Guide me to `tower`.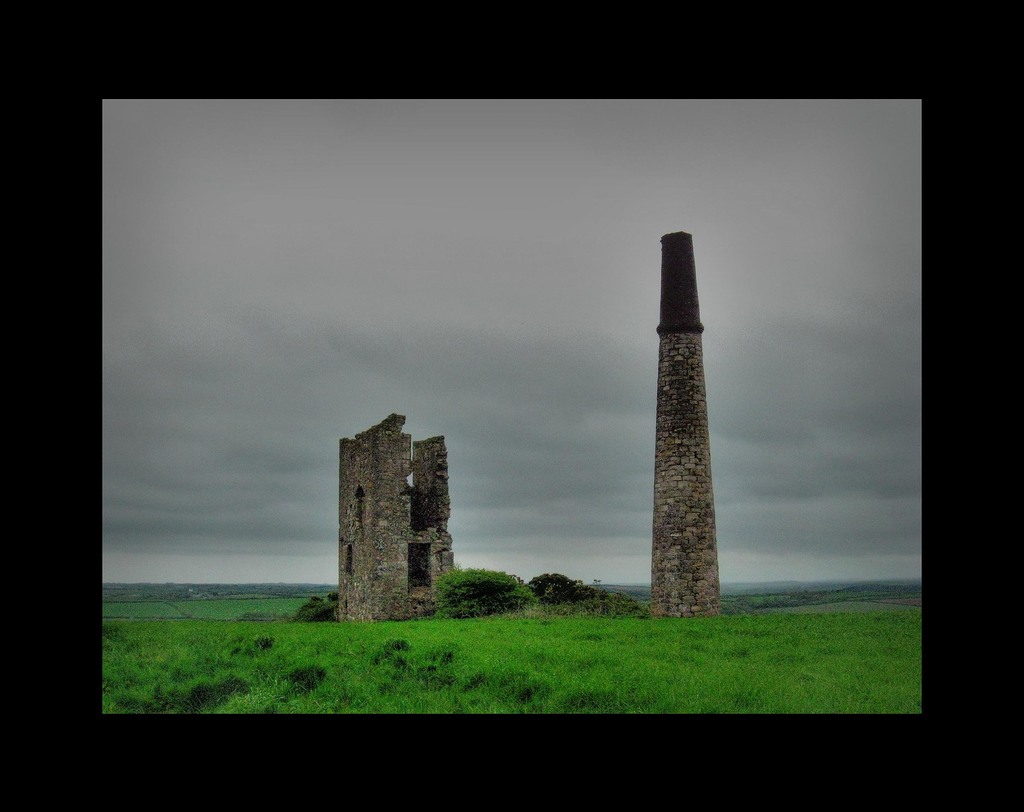
Guidance: <bbox>637, 230, 723, 620</bbox>.
